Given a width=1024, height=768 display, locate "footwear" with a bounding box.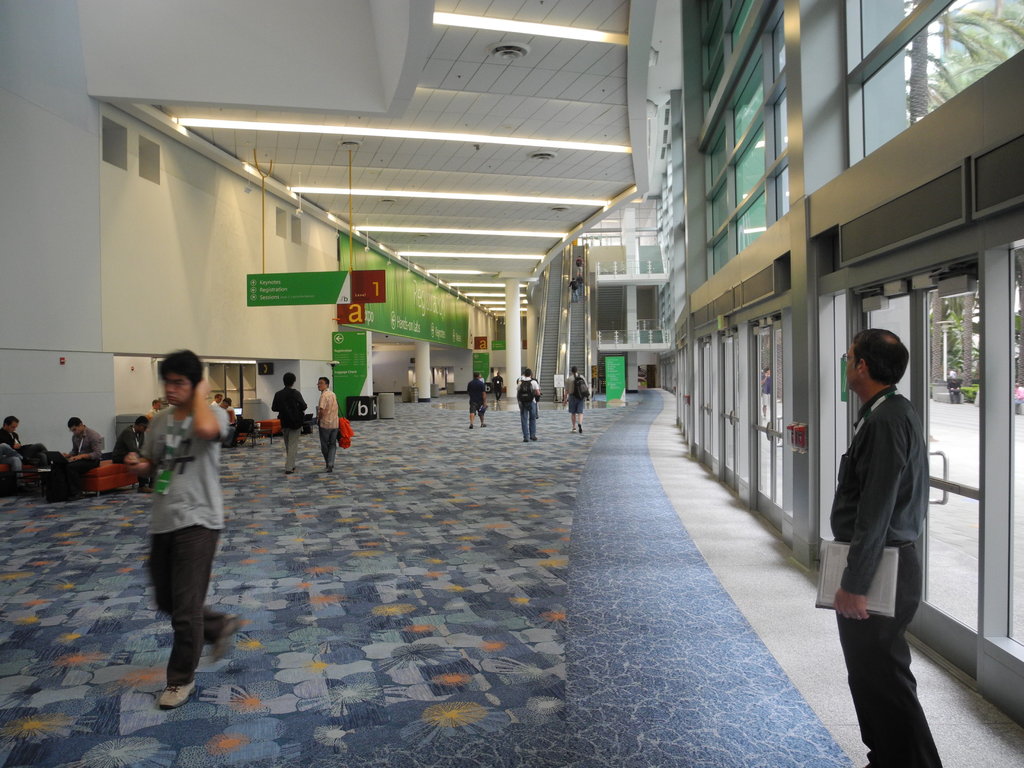
Located: locate(470, 423, 475, 429).
